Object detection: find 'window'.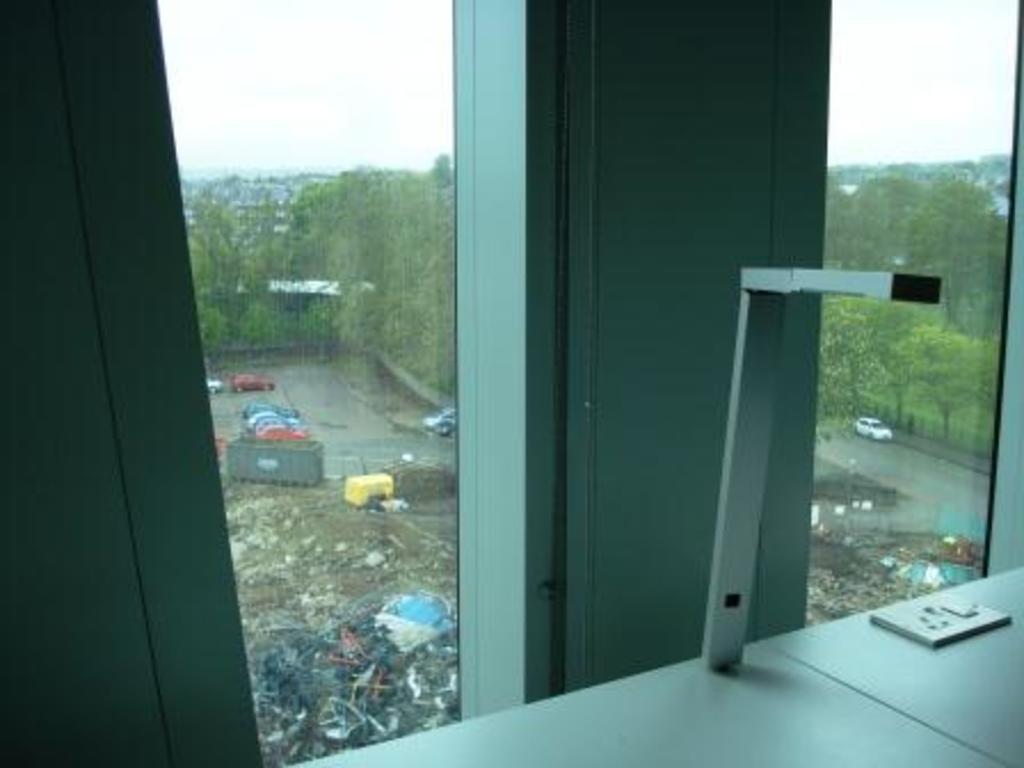
[176, 0, 498, 729].
